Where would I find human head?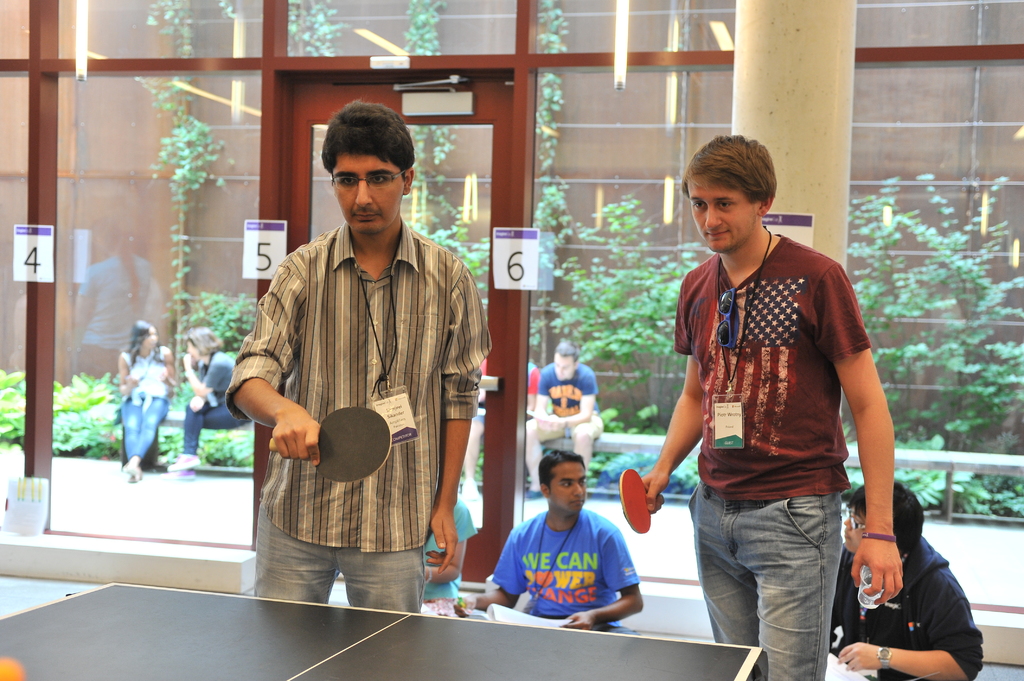
At box(685, 133, 798, 257).
